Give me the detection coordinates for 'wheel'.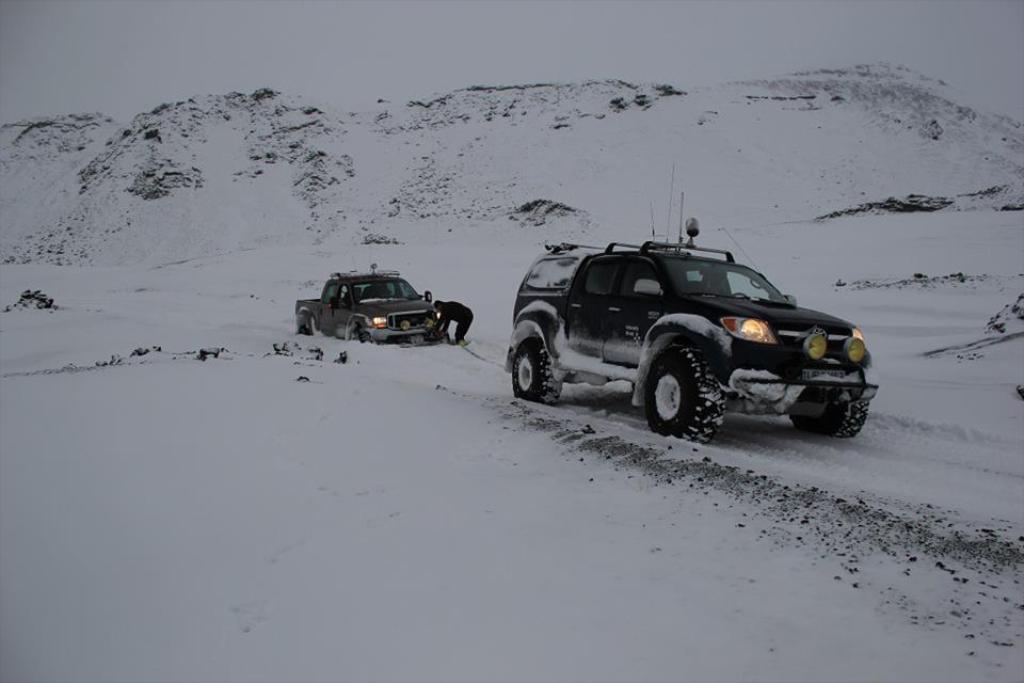
x1=510, y1=331, x2=574, y2=403.
